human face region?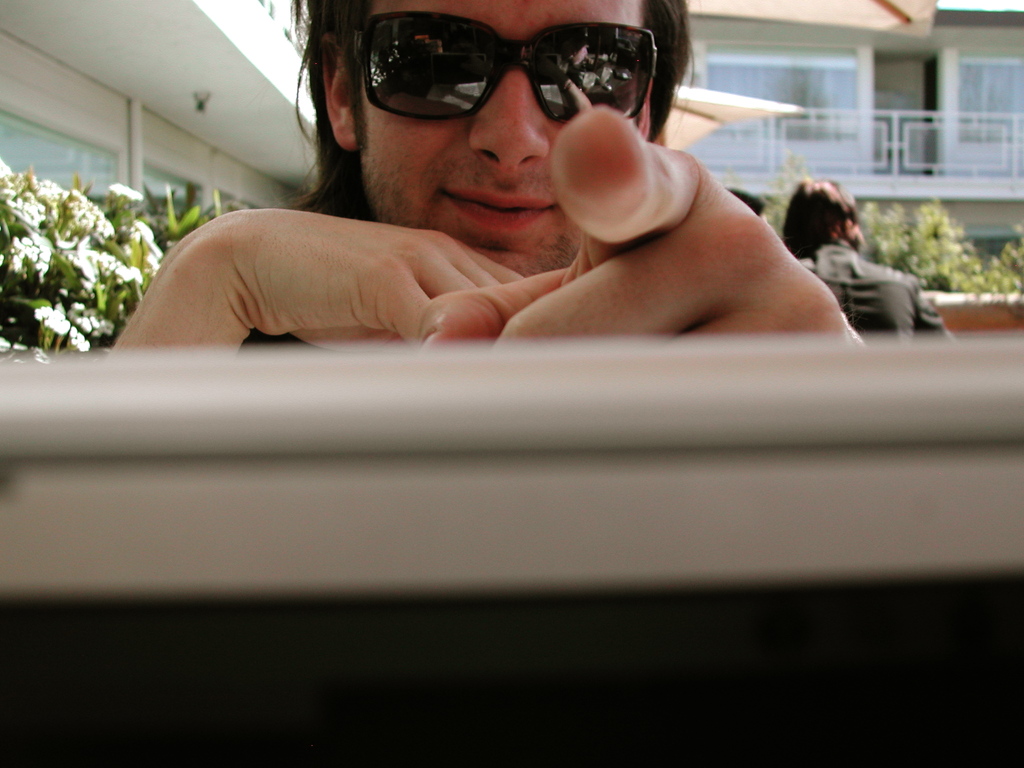
<region>845, 209, 858, 248</region>
